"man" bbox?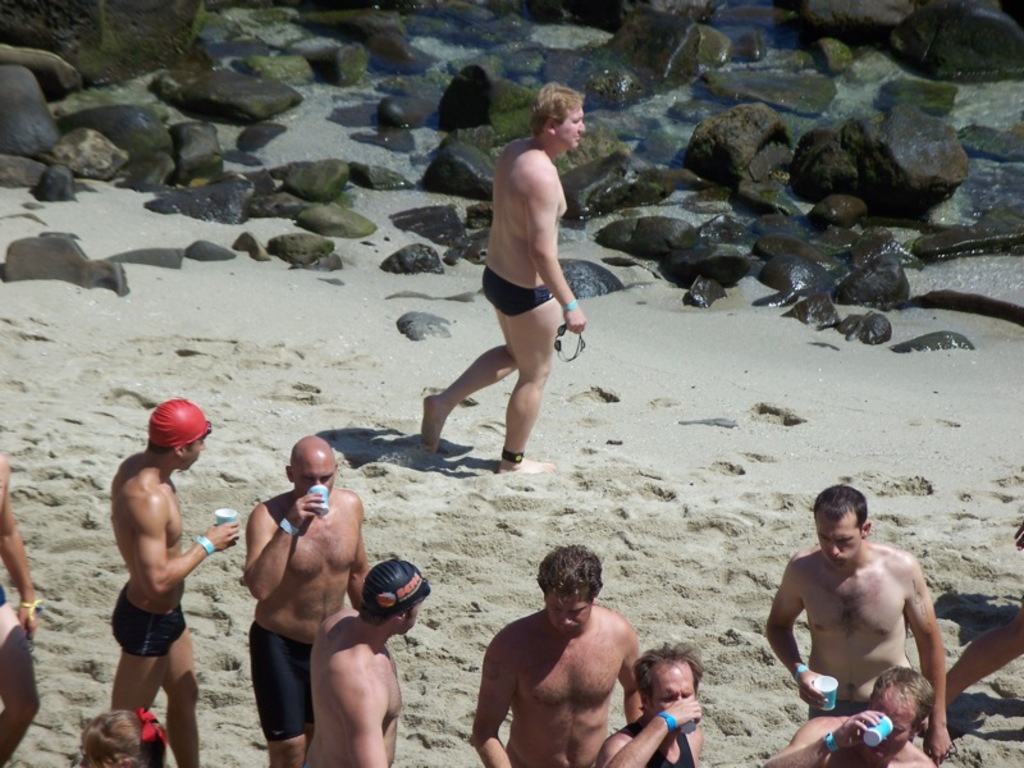
region(471, 541, 640, 767)
